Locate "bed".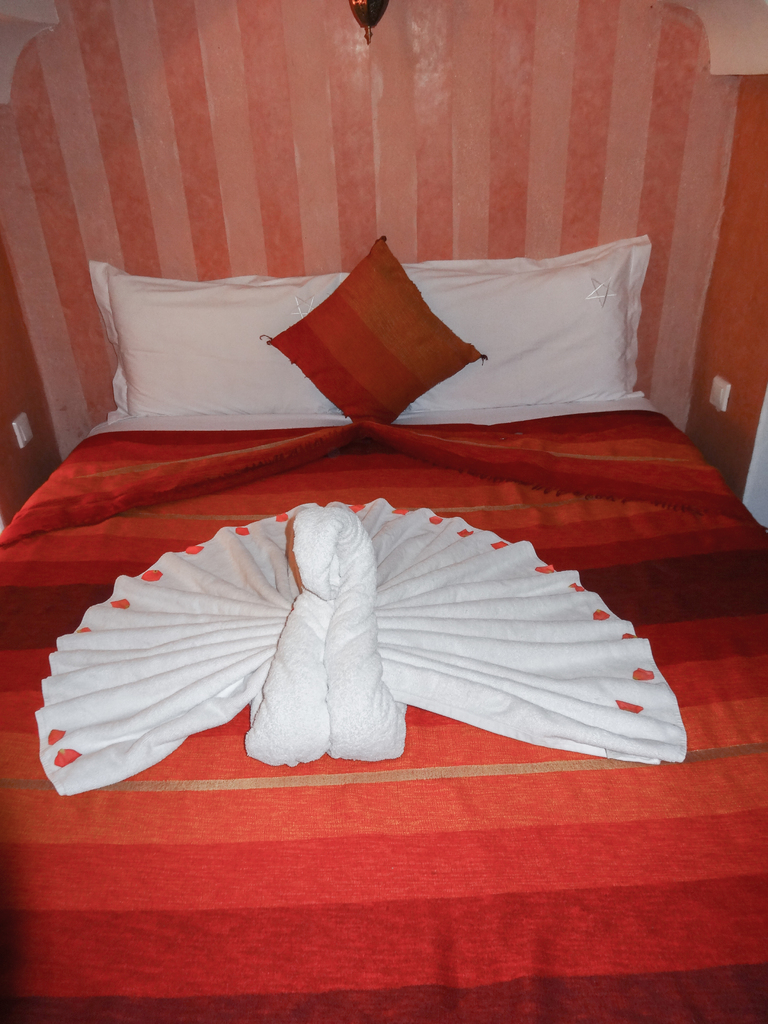
Bounding box: bbox(0, 232, 767, 1000).
